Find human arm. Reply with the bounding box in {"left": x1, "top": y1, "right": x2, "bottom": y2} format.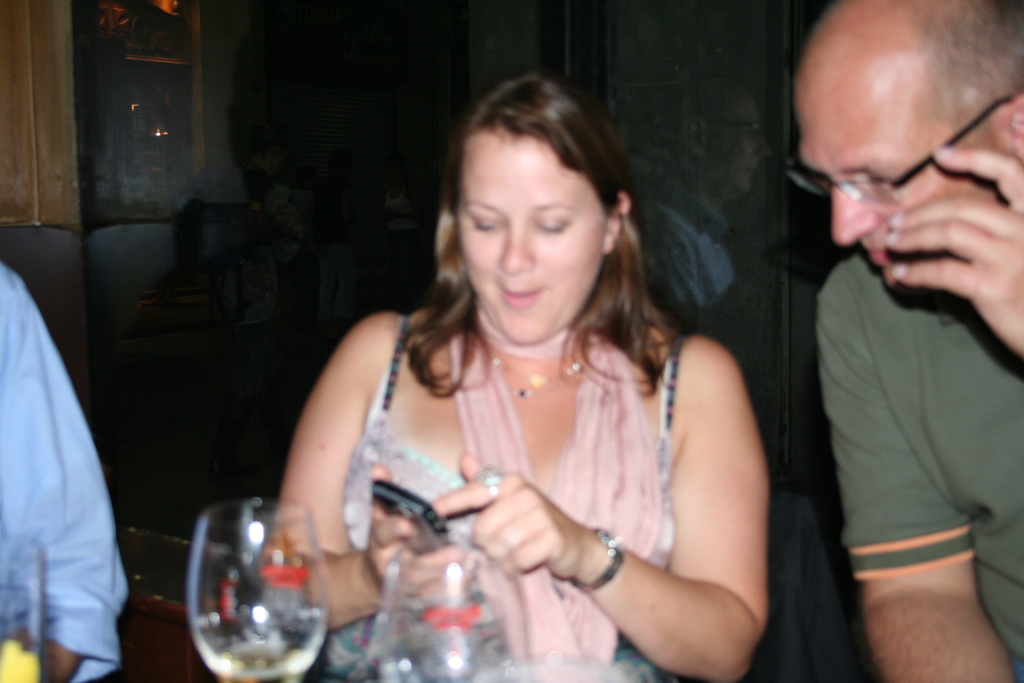
{"left": 830, "top": 273, "right": 1012, "bottom": 682}.
